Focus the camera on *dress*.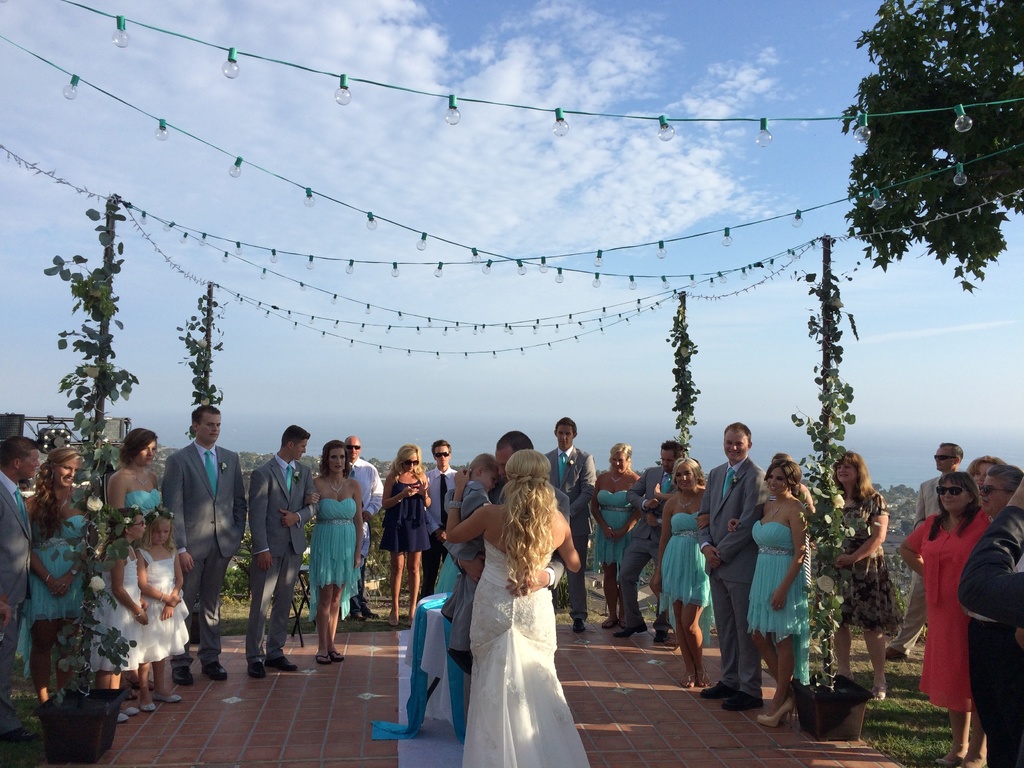
Focus region: (104, 488, 162, 559).
